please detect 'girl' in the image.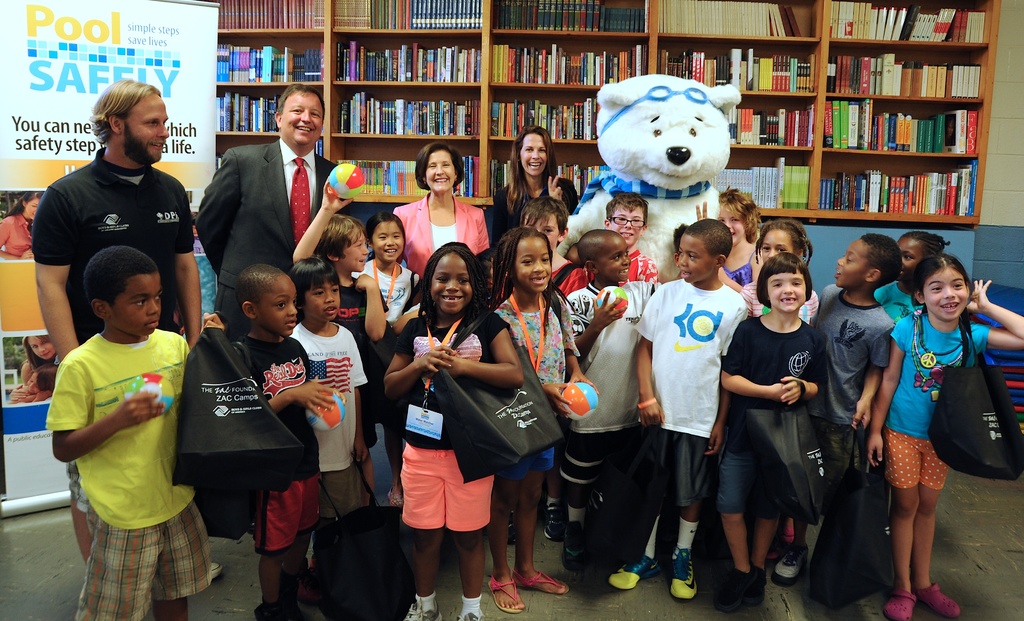
387 242 524 620.
